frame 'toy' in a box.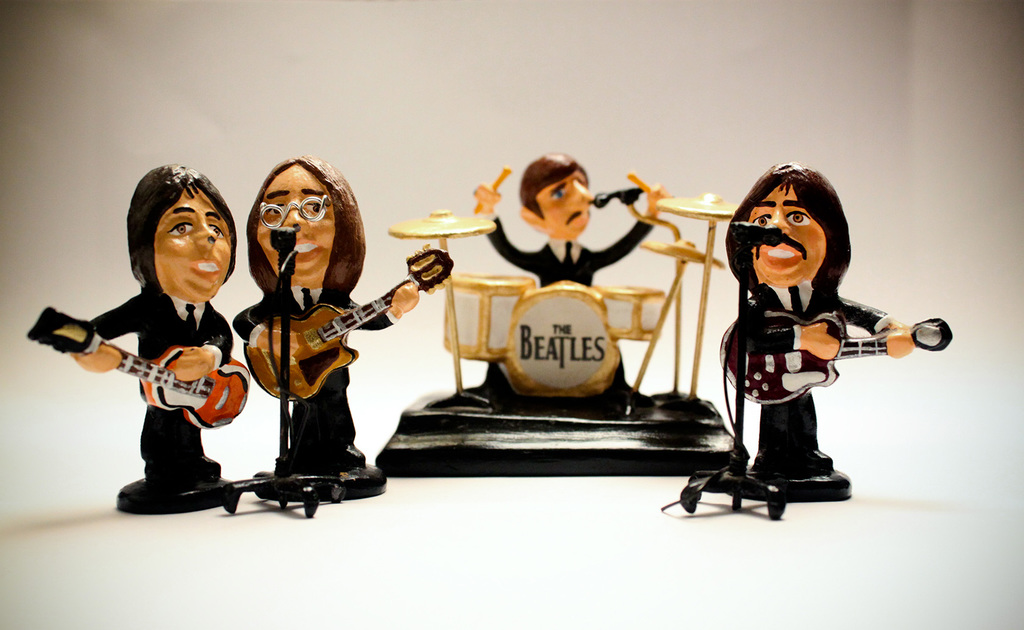
(left=237, top=156, right=418, bottom=478).
